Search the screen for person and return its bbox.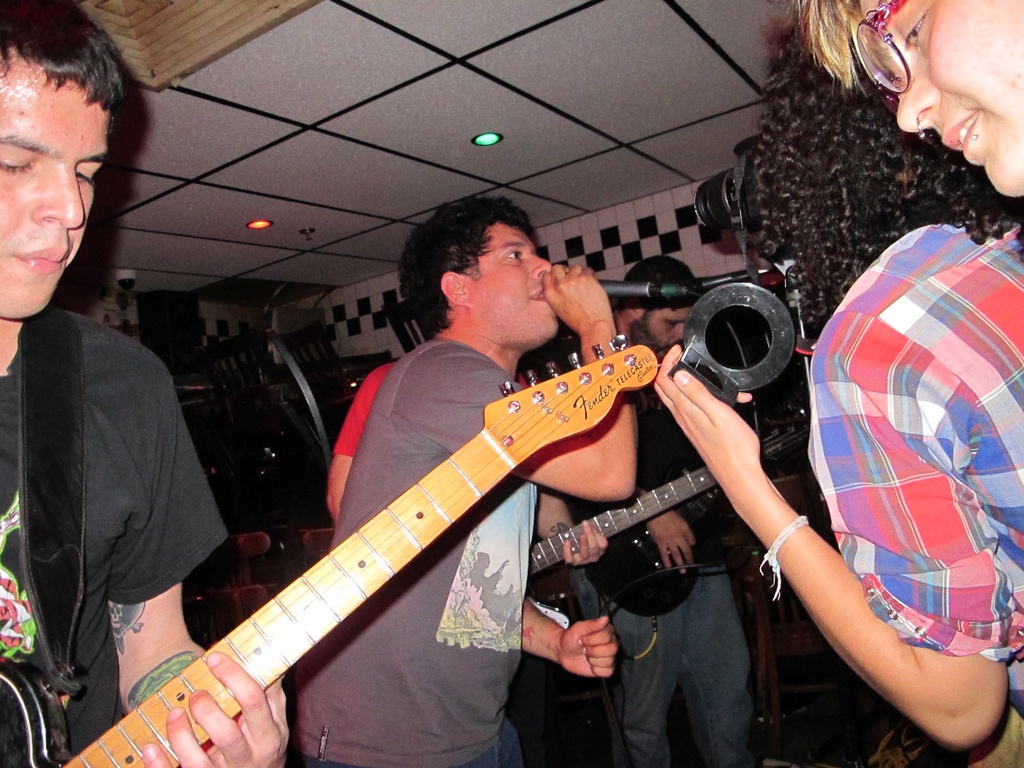
Found: bbox=[292, 192, 641, 767].
